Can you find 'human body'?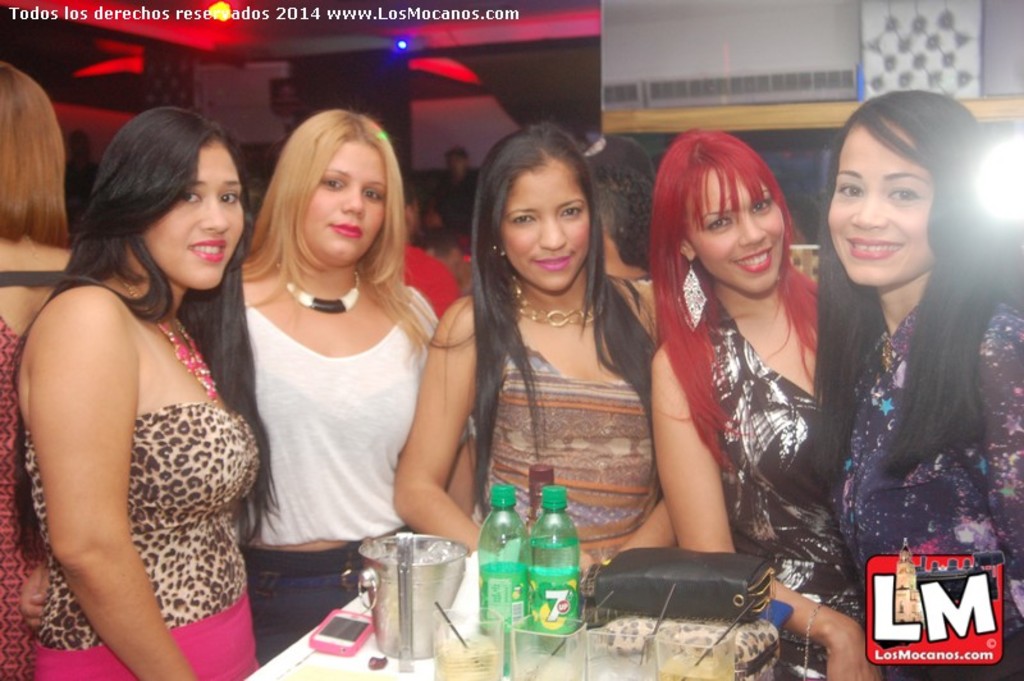
Yes, bounding box: [left=19, top=256, right=474, bottom=657].
